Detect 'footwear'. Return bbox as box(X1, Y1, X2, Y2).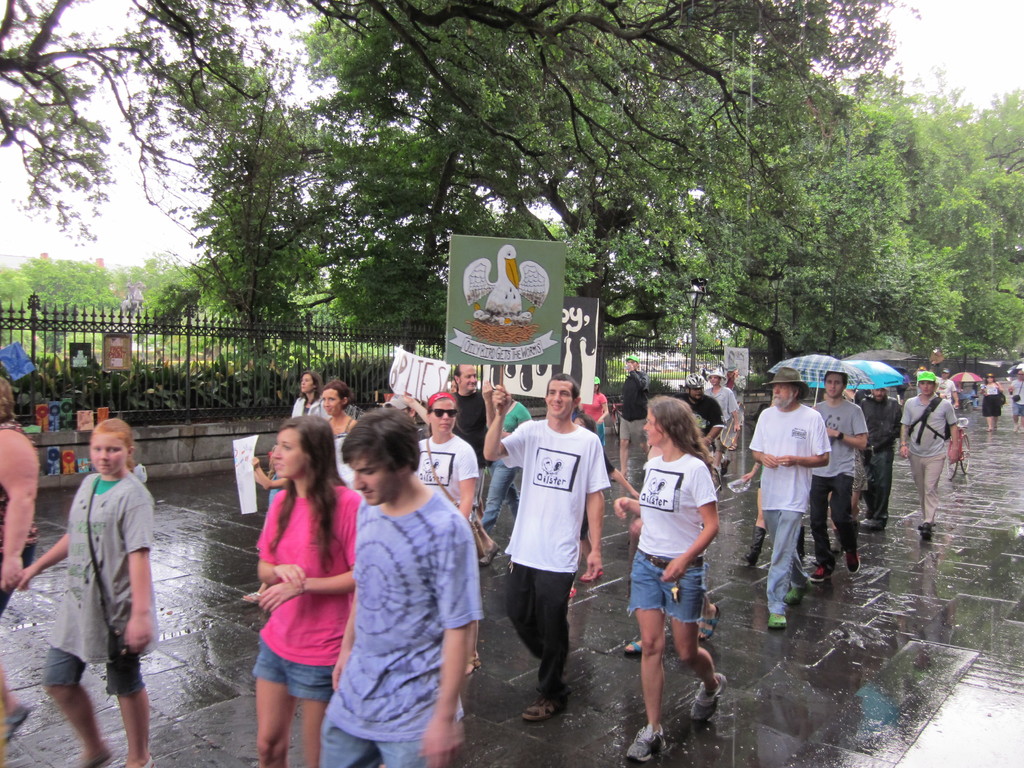
box(768, 614, 785, 626).
